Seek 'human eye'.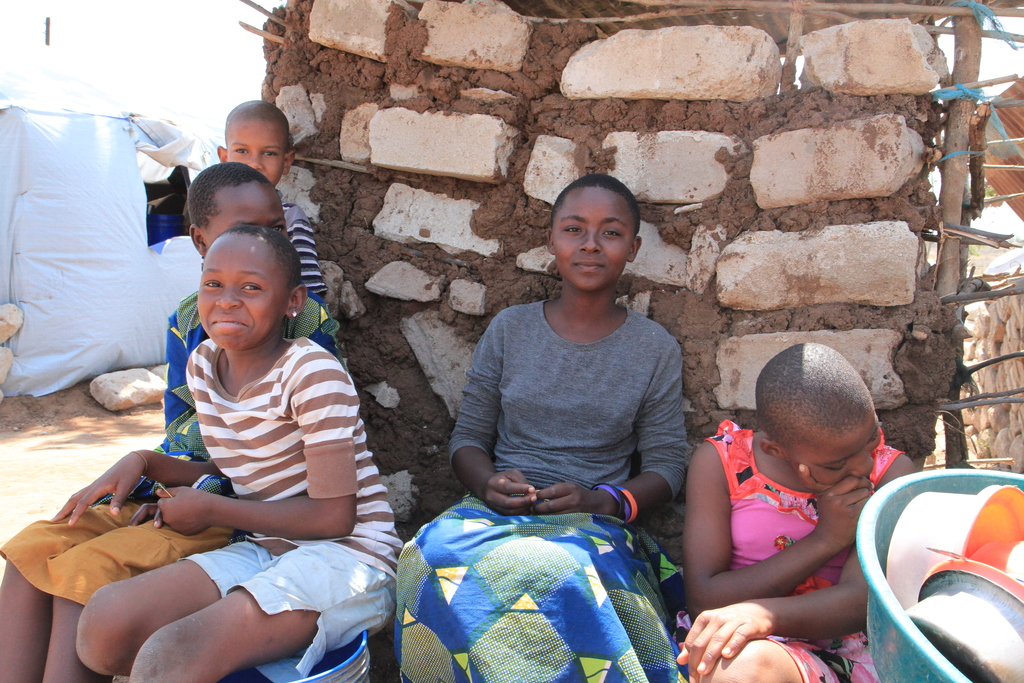
region(236, 145, 250, 158).
